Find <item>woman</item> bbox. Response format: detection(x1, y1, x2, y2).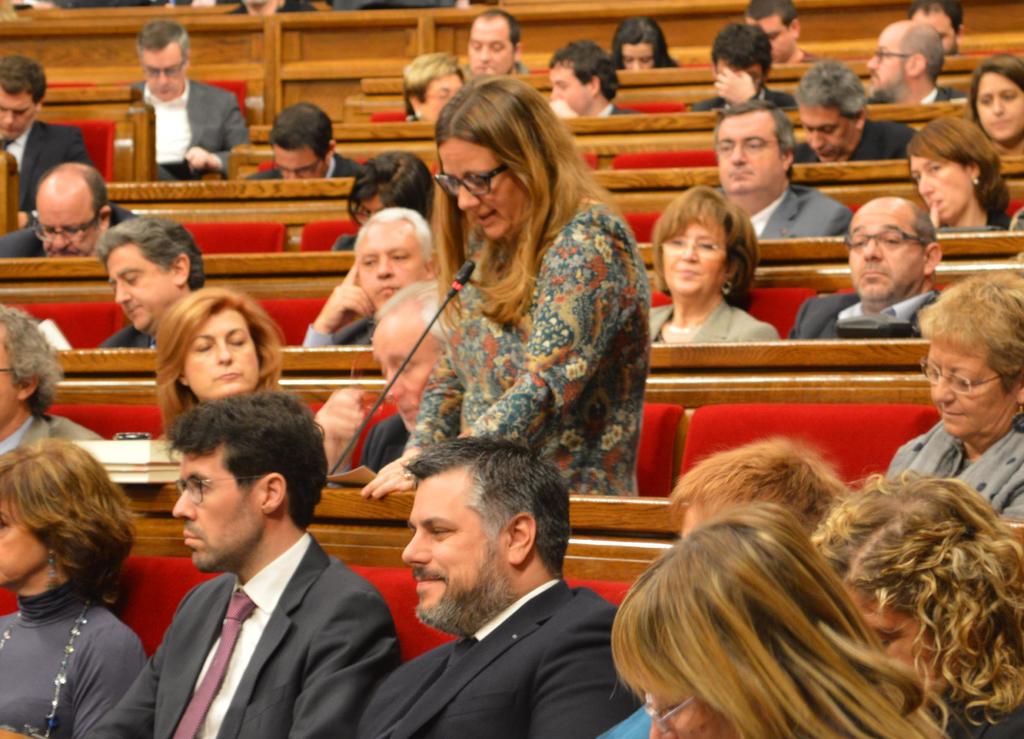
detection(881, 266, 1023, 526).
